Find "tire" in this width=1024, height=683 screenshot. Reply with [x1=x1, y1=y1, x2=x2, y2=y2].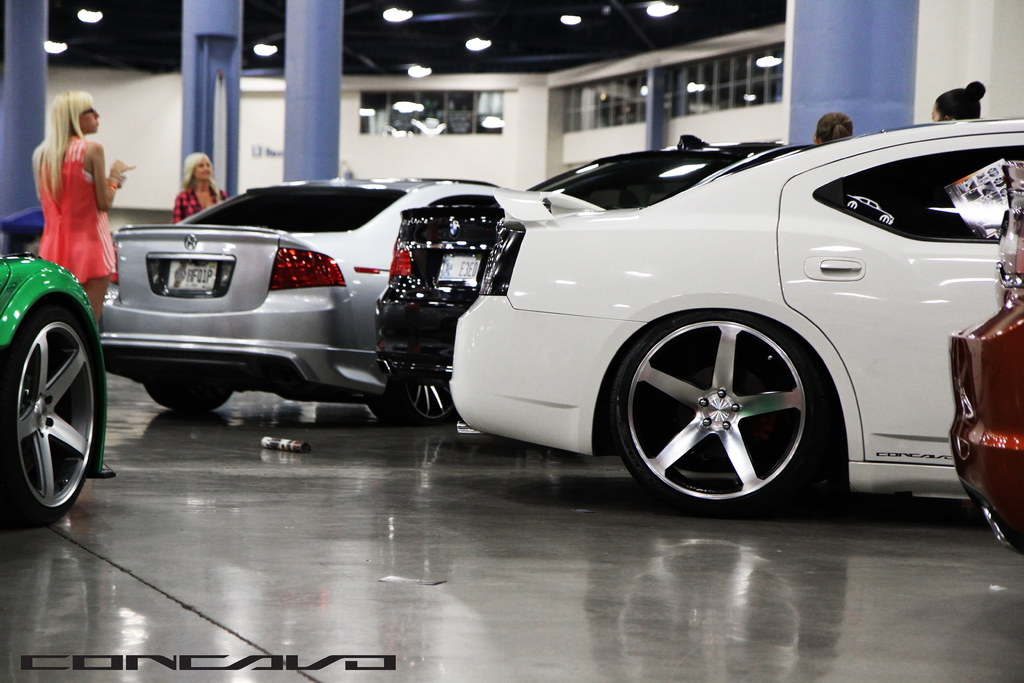
[x1=376, y1=375, x2=456, y2=420].
